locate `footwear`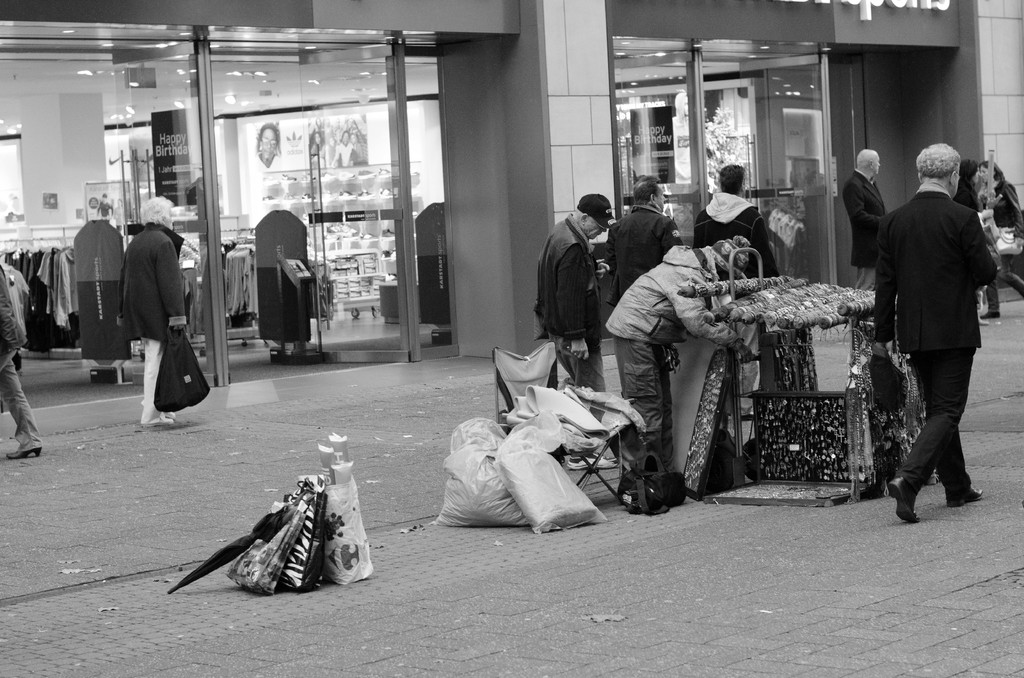
[left=888, top=480, right=918, bottom=522]
